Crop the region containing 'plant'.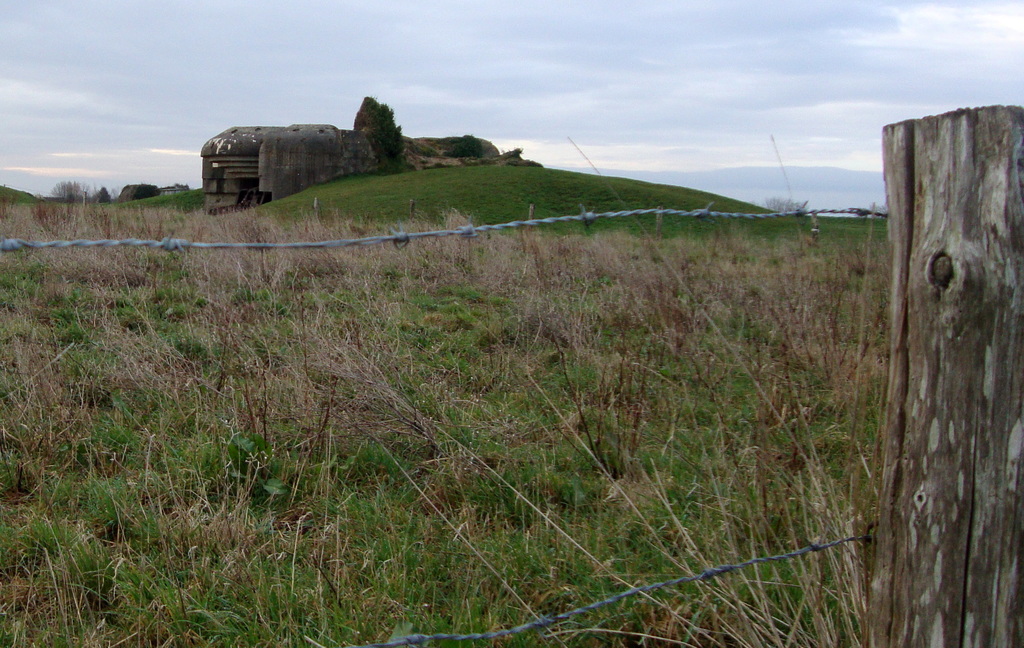
Crop region: left=765, top=195, right=808, bottom=213.
